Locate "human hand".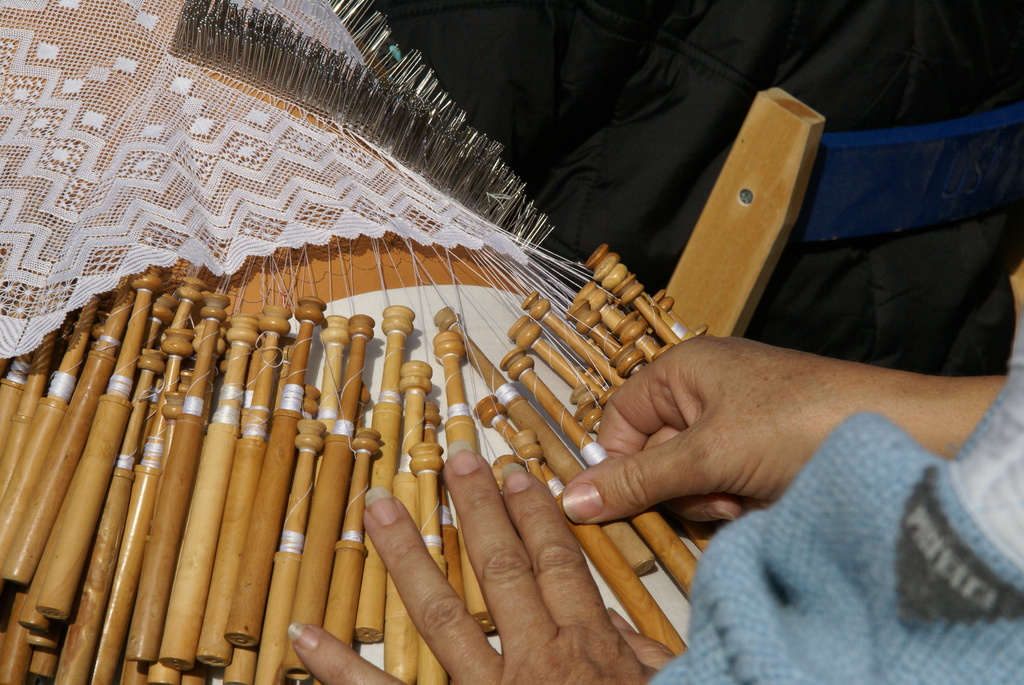
Bounding box: [left=577, top=335, right=854, bottom=536].
